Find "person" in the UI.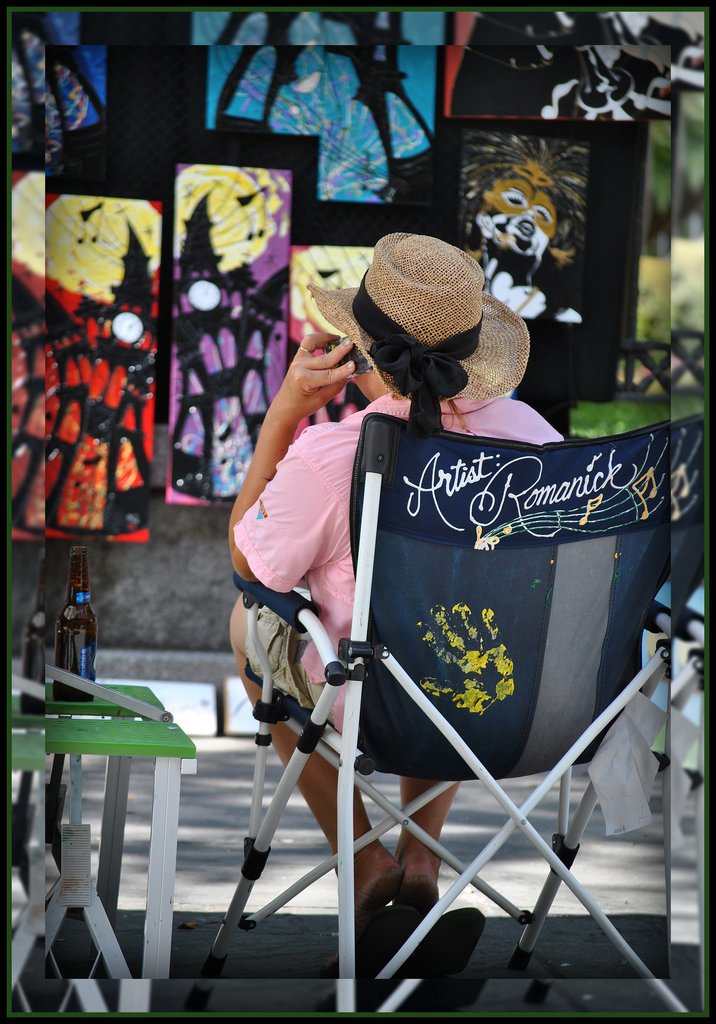
UI element at <box>250,146,601,947</box>.
